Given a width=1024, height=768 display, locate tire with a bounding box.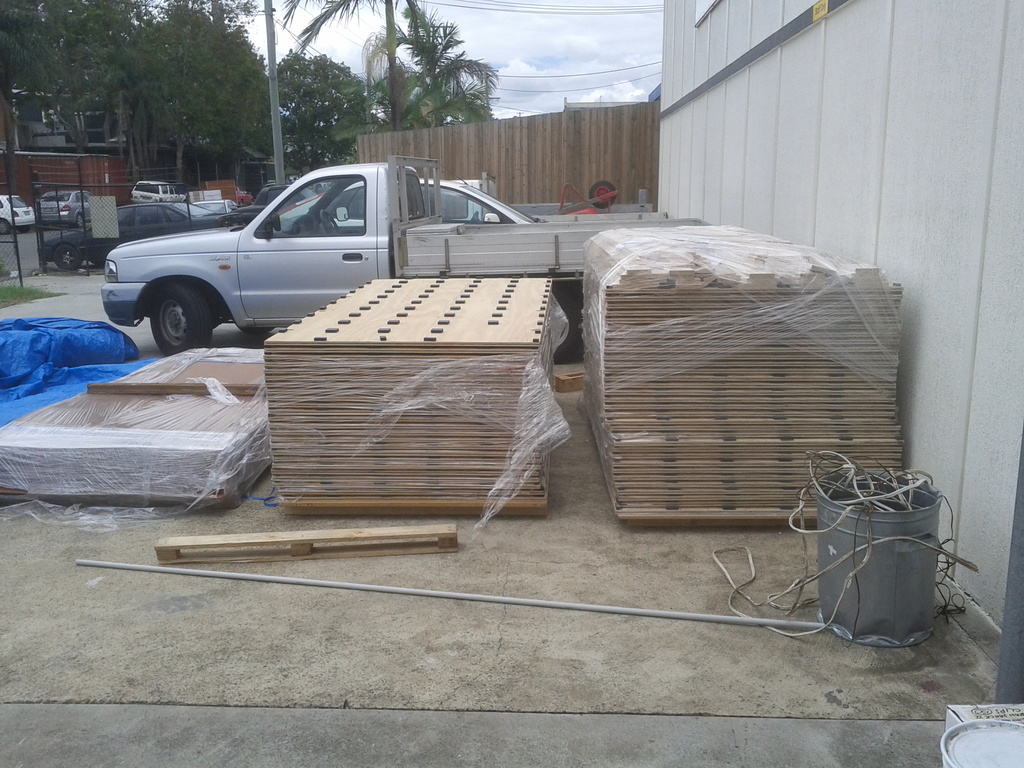
Located: box=[56, 246, 83, 276].
